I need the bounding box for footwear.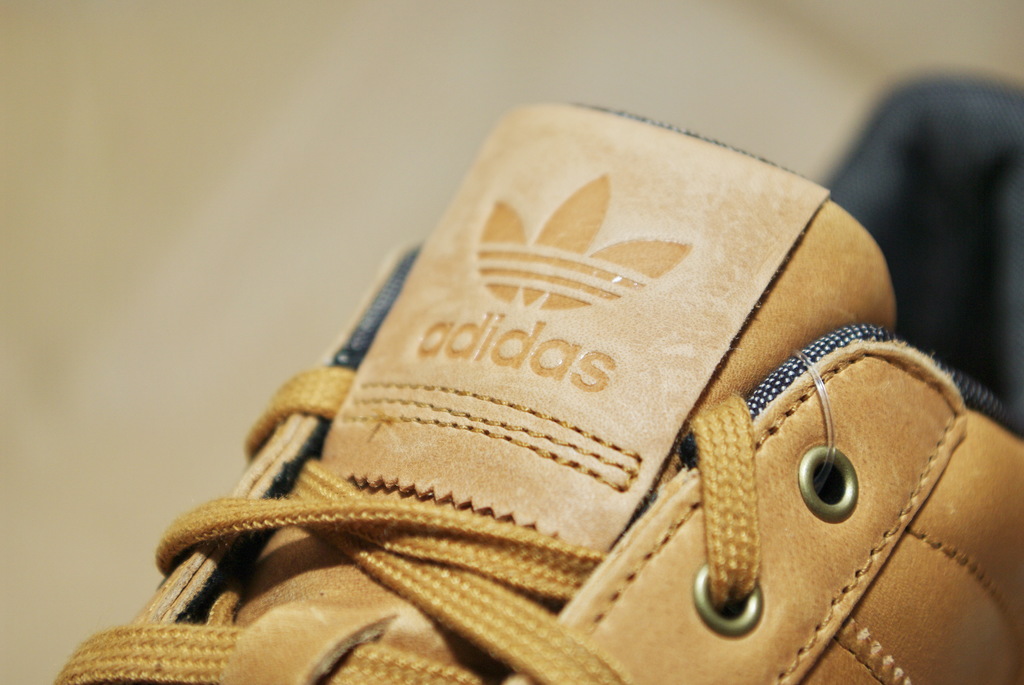
Here it is: (33,125,1011,684).
